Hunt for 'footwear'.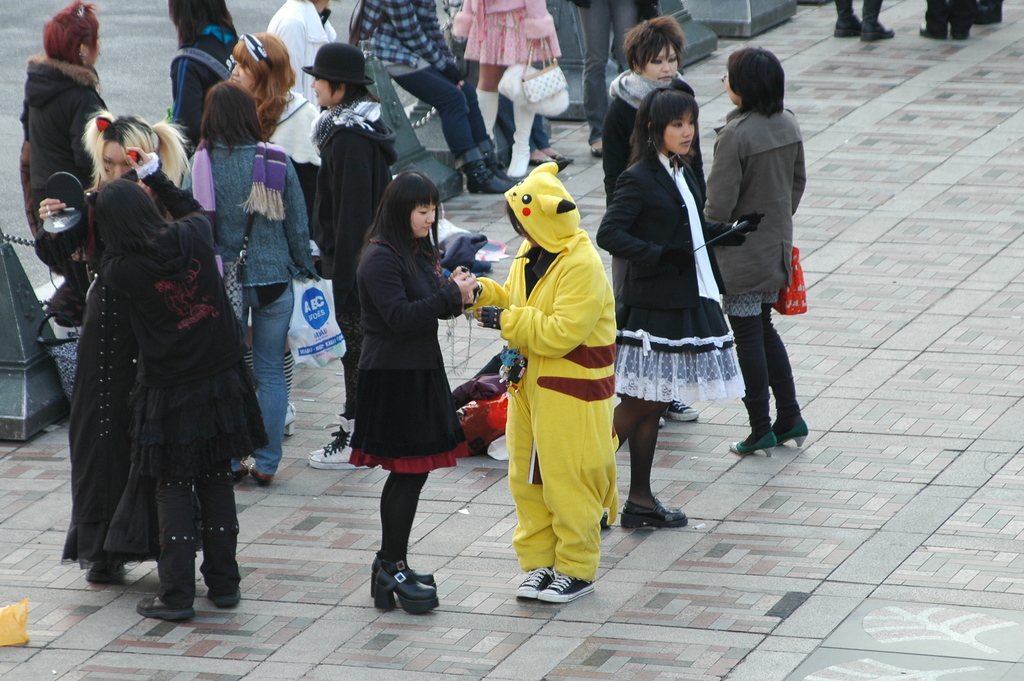
Hunted down at [x1=309, y1=413, x2=362, y2=456].
